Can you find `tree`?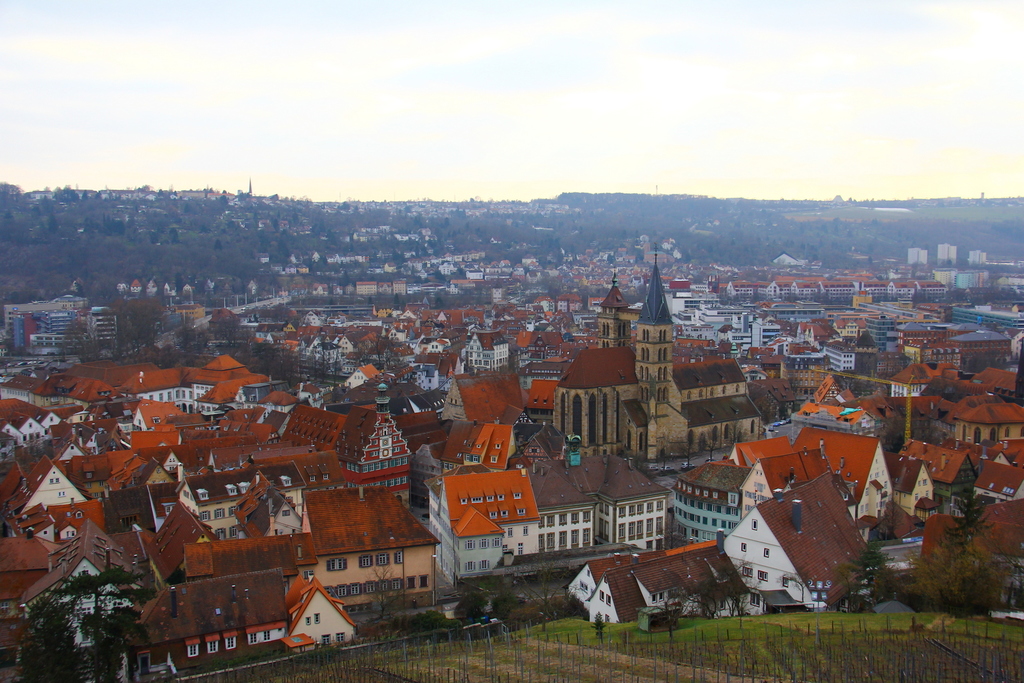
Yes, bounding box: bbox=(353, 562, 403, 617).
